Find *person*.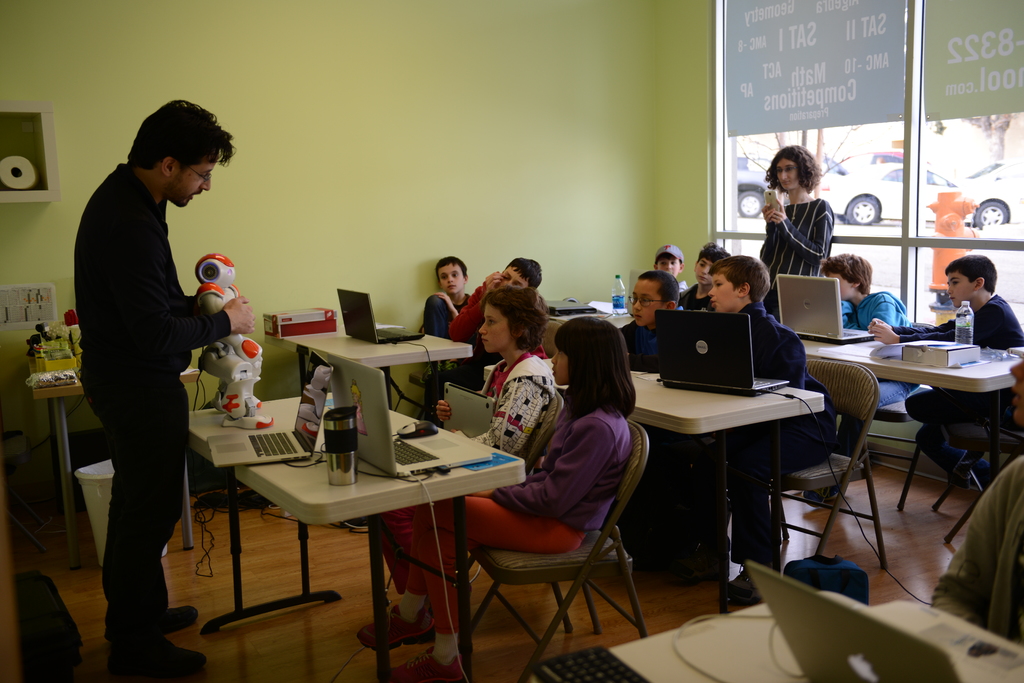
<bbox>756, 141, 843, 319</bbox>.
